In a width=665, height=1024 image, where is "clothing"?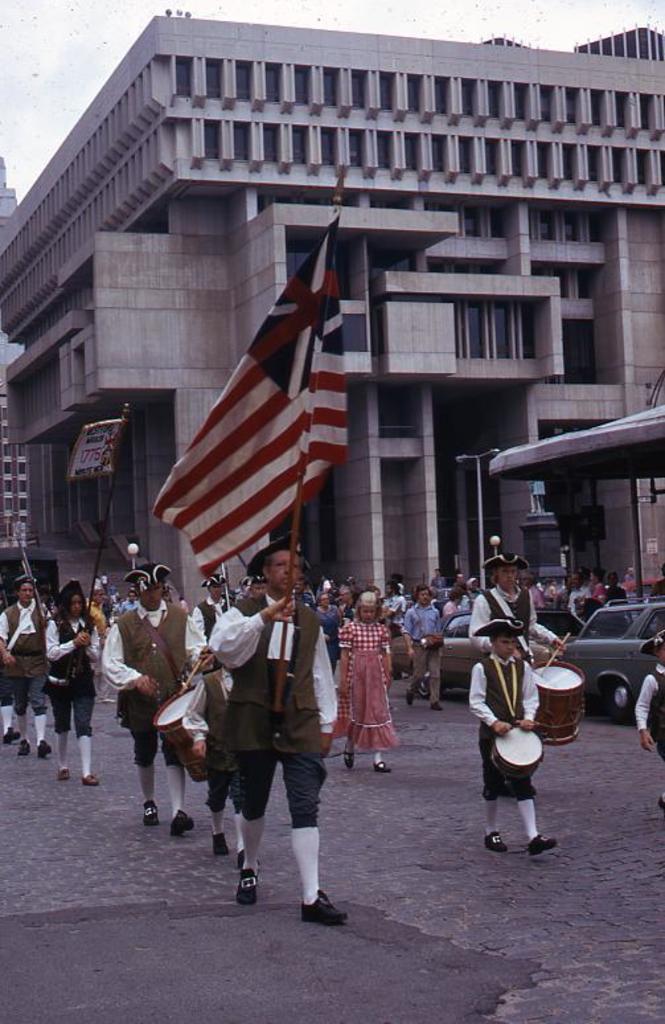
bbox(464, 636, 549, 849).
